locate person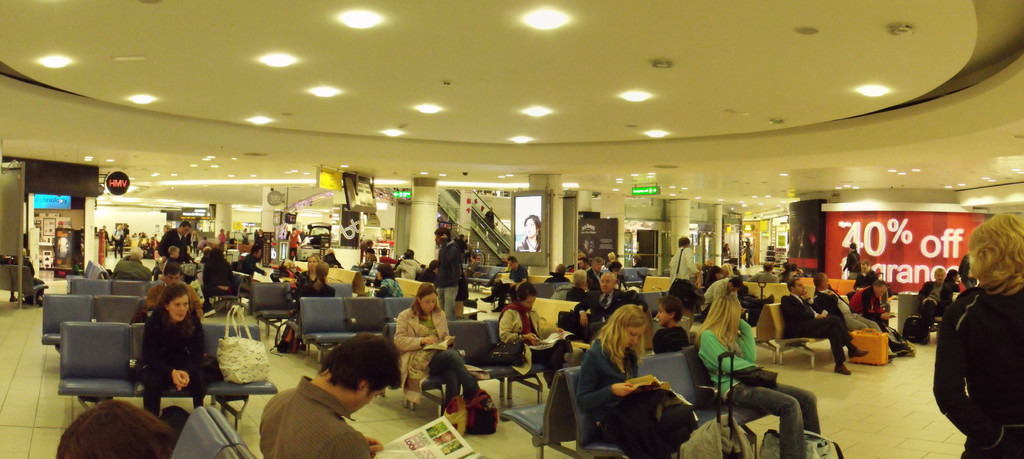
<region>957, 254, 975, 287</region>
